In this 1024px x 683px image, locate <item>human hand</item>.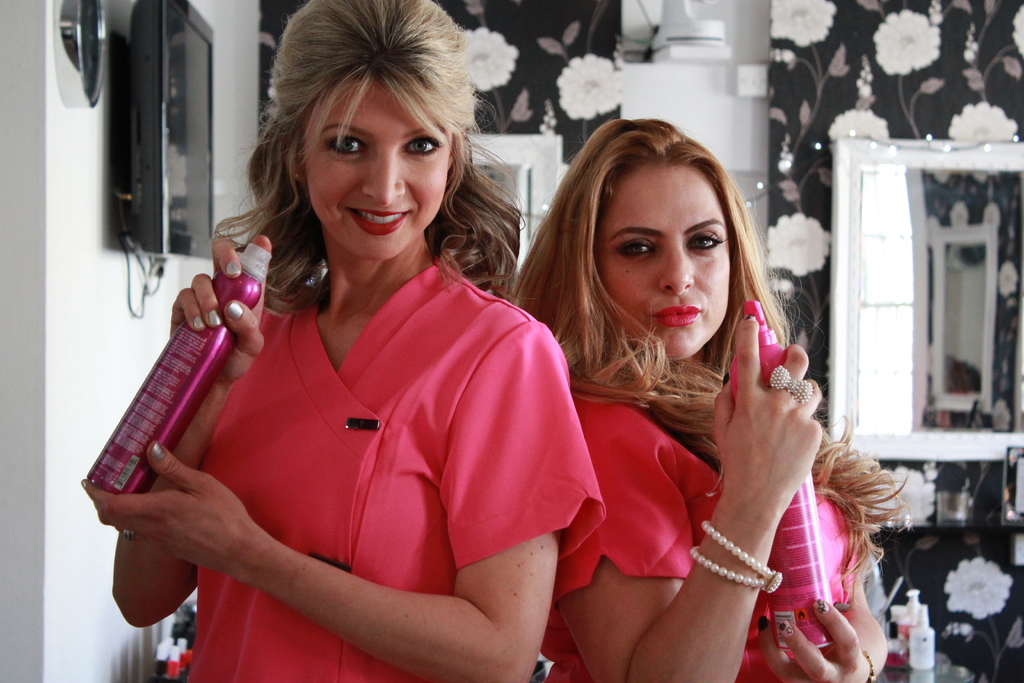
Bounding box: Rect(718, 329, 833, 560).
